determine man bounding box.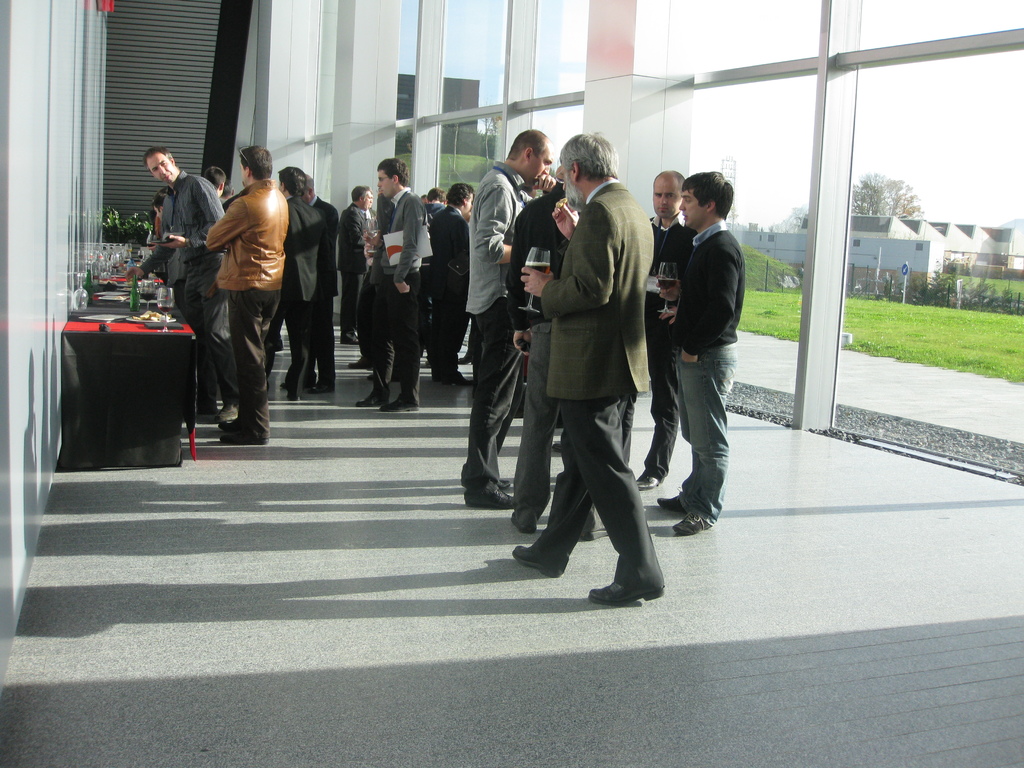
Determined: (276,172,341,392).
